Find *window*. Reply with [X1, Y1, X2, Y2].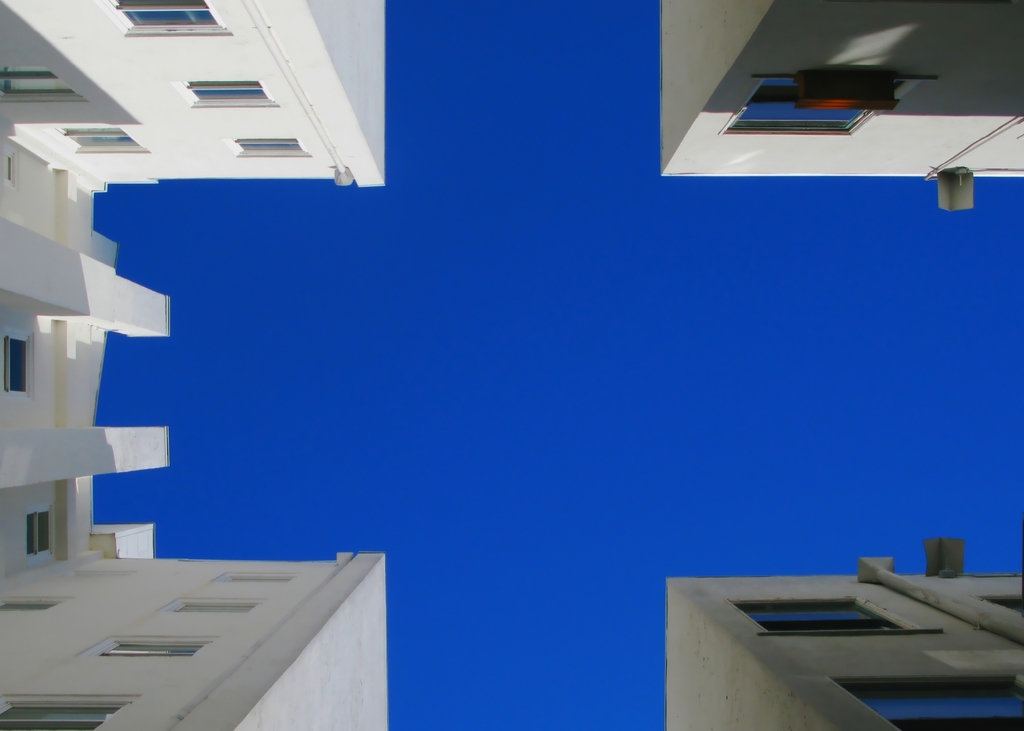
[733, 590, 942, 638].
